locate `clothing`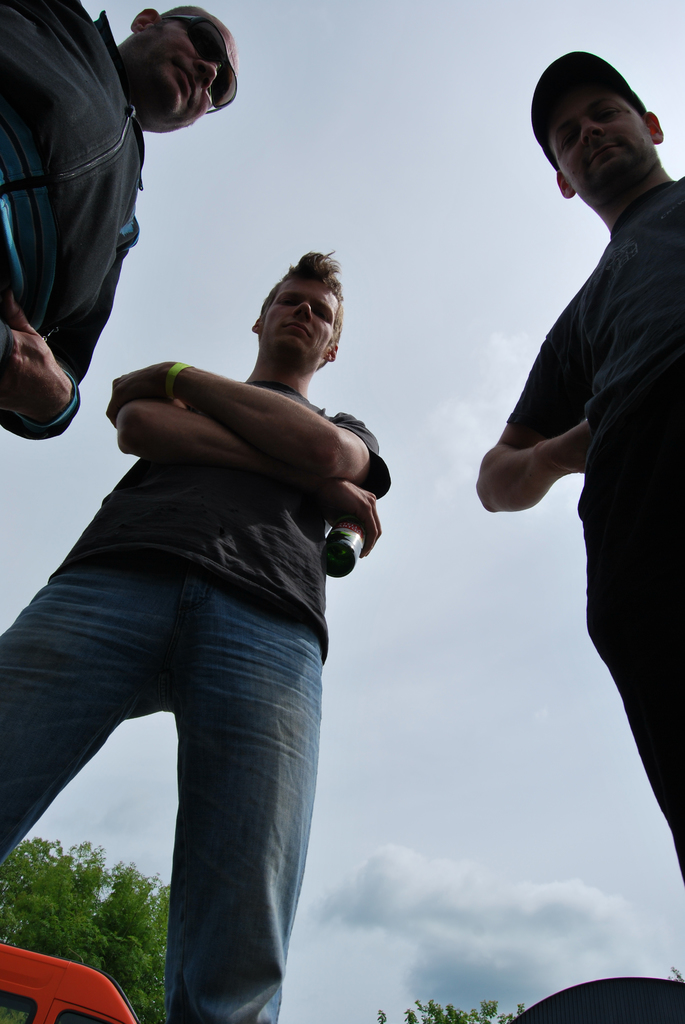
{"x1": 0, "y1": 379, "x2": 391, "y2": 1023}
